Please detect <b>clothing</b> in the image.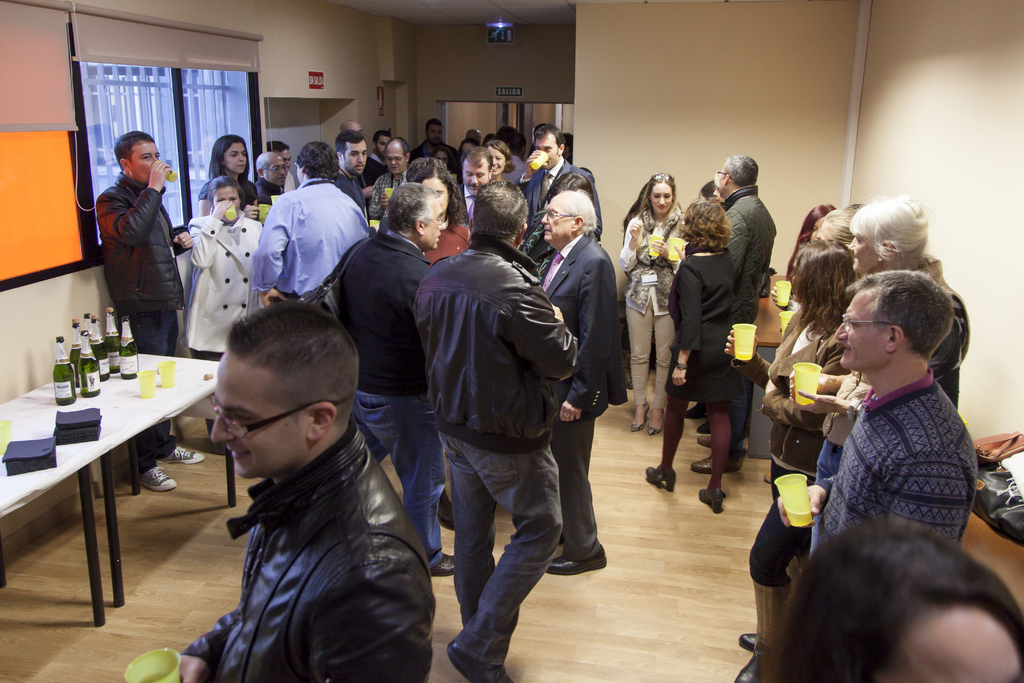
box=[375, 169, 409, 226].
